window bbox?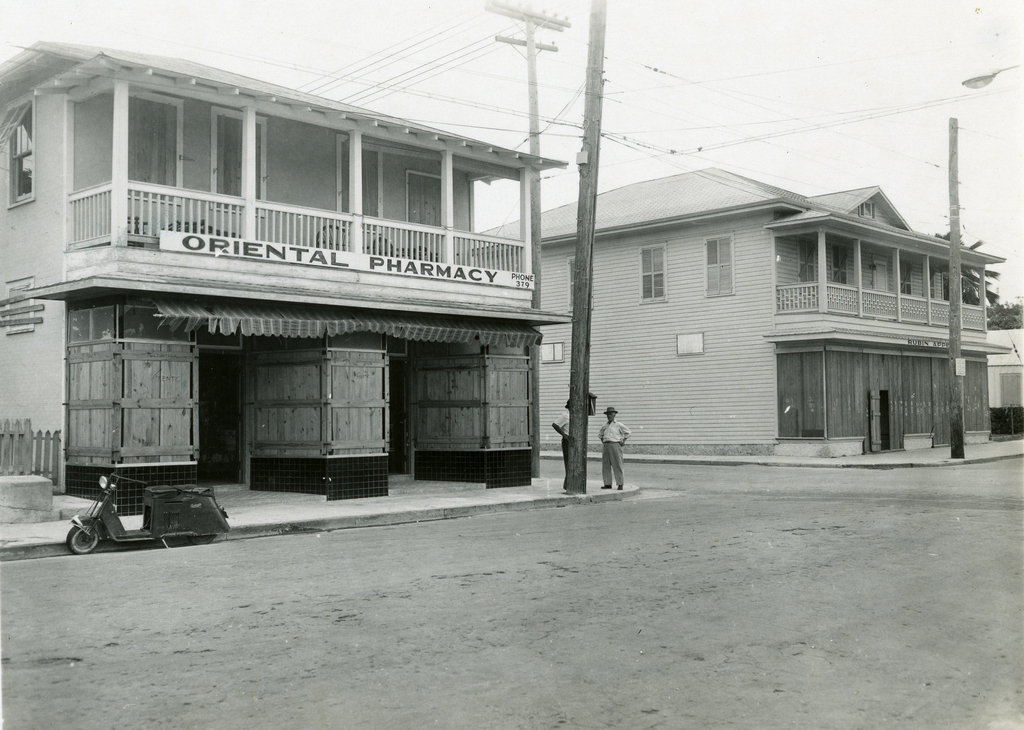
region(855, 202, 876, 220)
